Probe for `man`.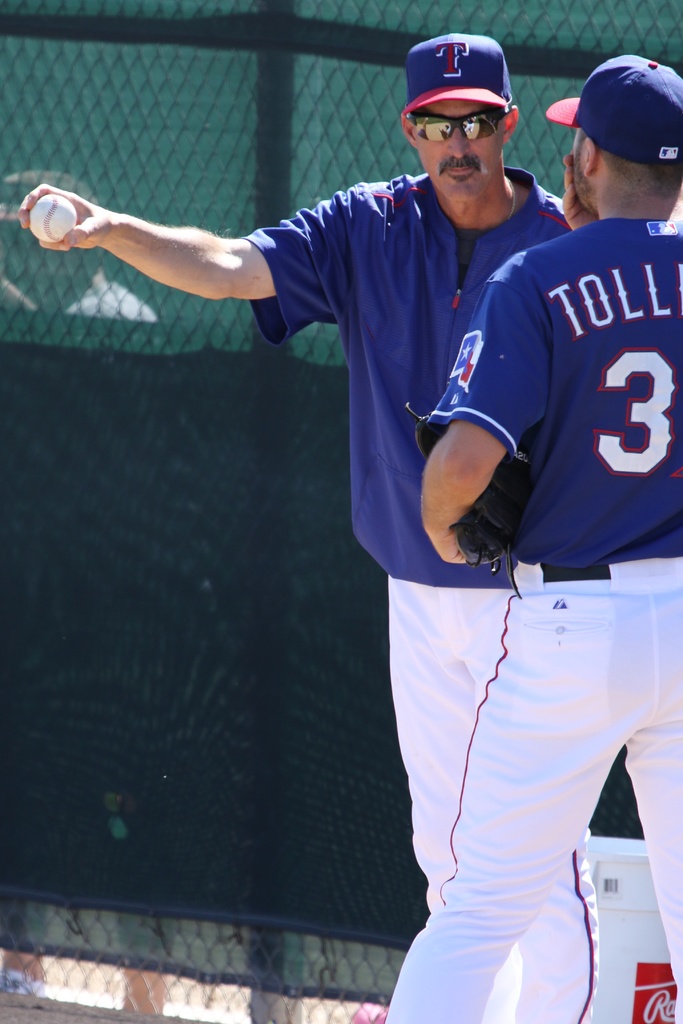
Probe result: Rect(391, 52, 682, 1023).
